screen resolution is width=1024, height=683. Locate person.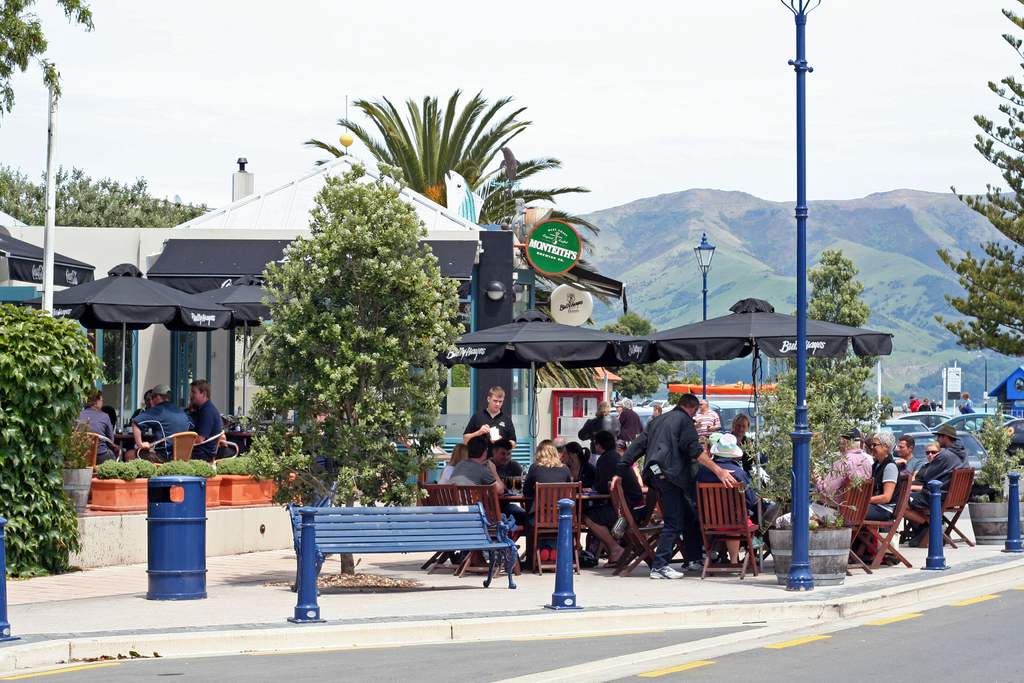
908,444,945,506.
